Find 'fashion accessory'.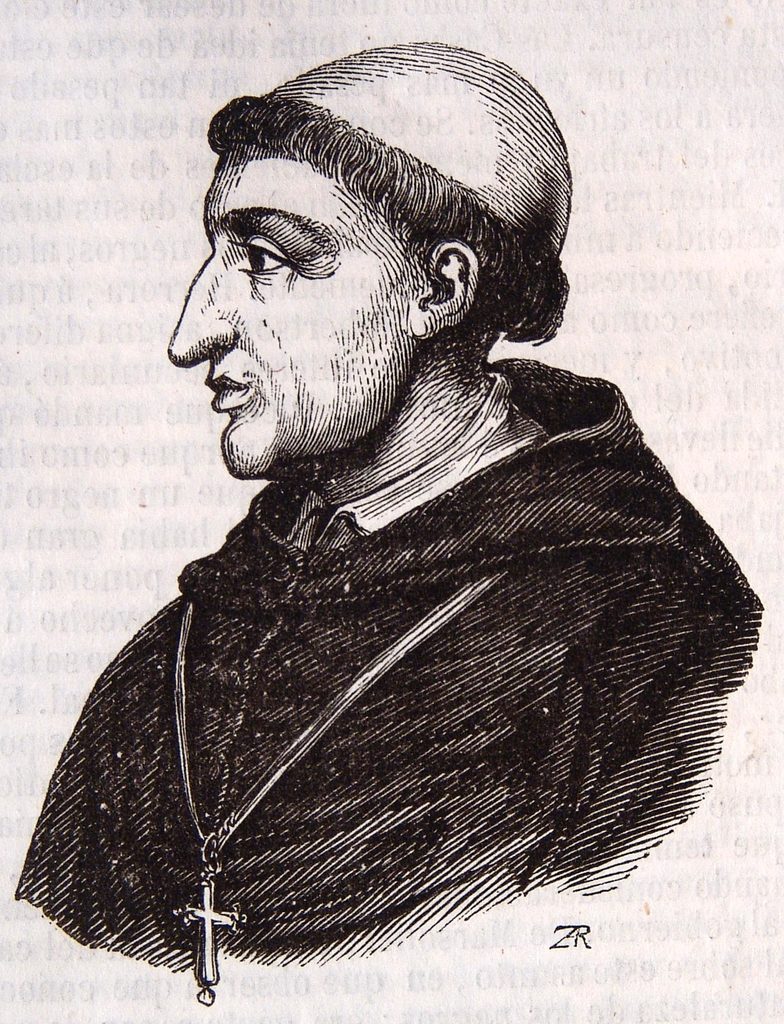
l=269, t=35, r=577, b=256.
